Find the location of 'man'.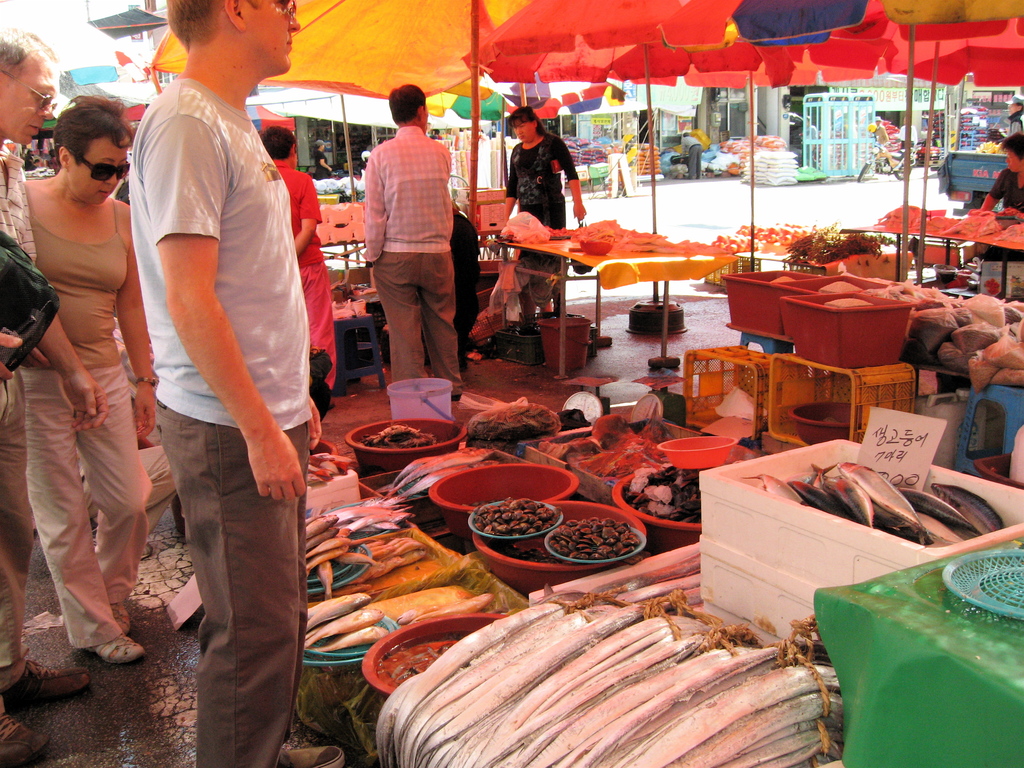
Location: bbox(100, 8, 319, 719).
